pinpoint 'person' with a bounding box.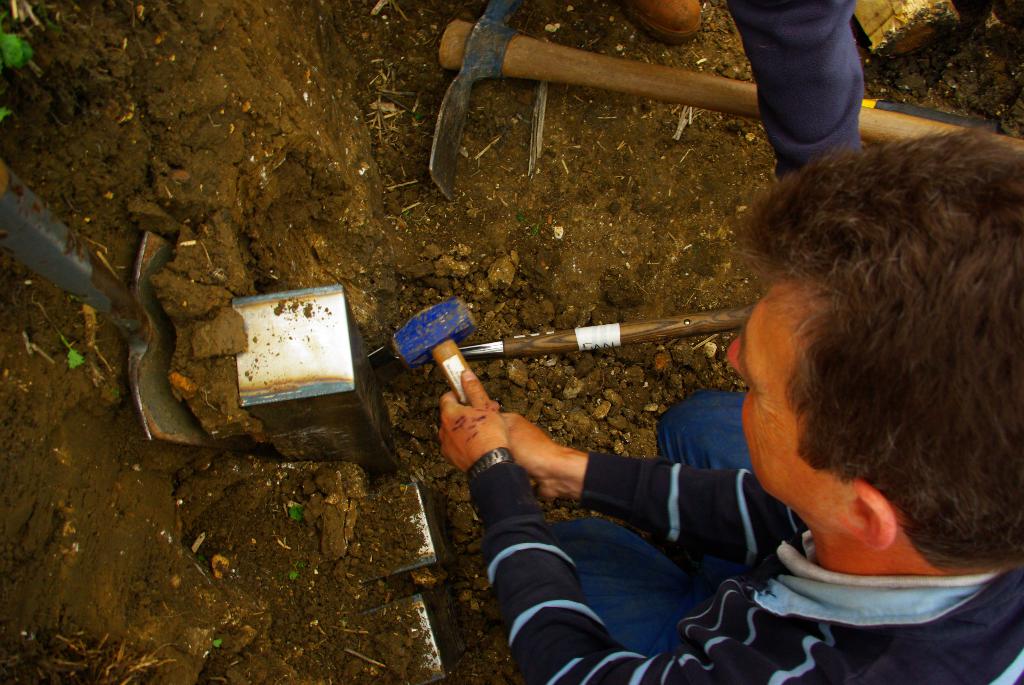
x1=620, y1=0, x2=871, y2=194.
